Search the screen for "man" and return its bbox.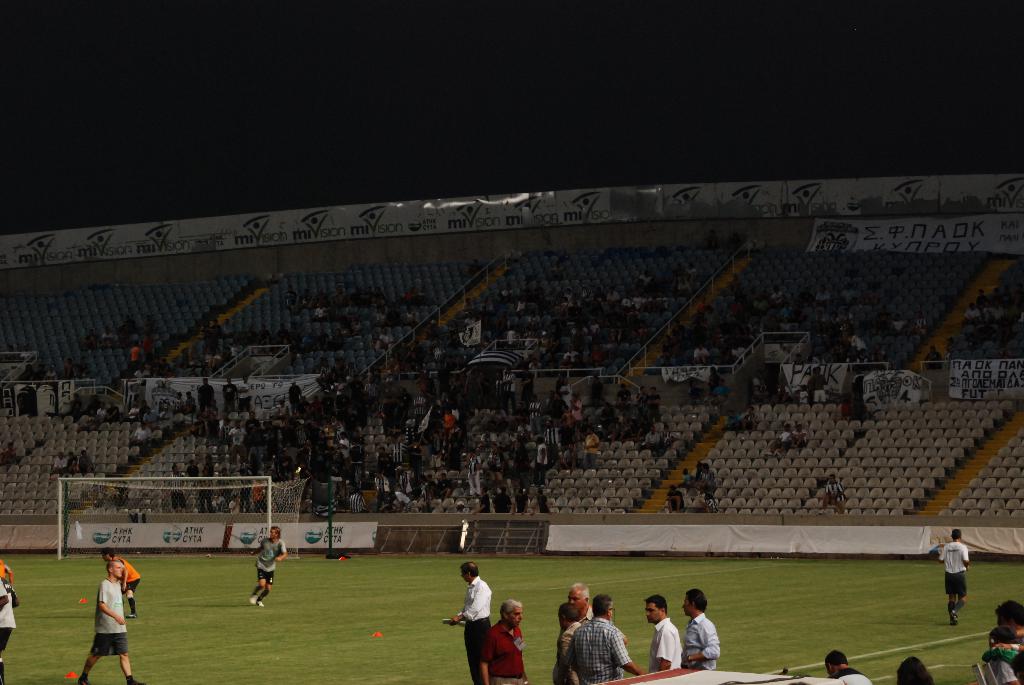
Found: detection(454, 564, 495, 684).
